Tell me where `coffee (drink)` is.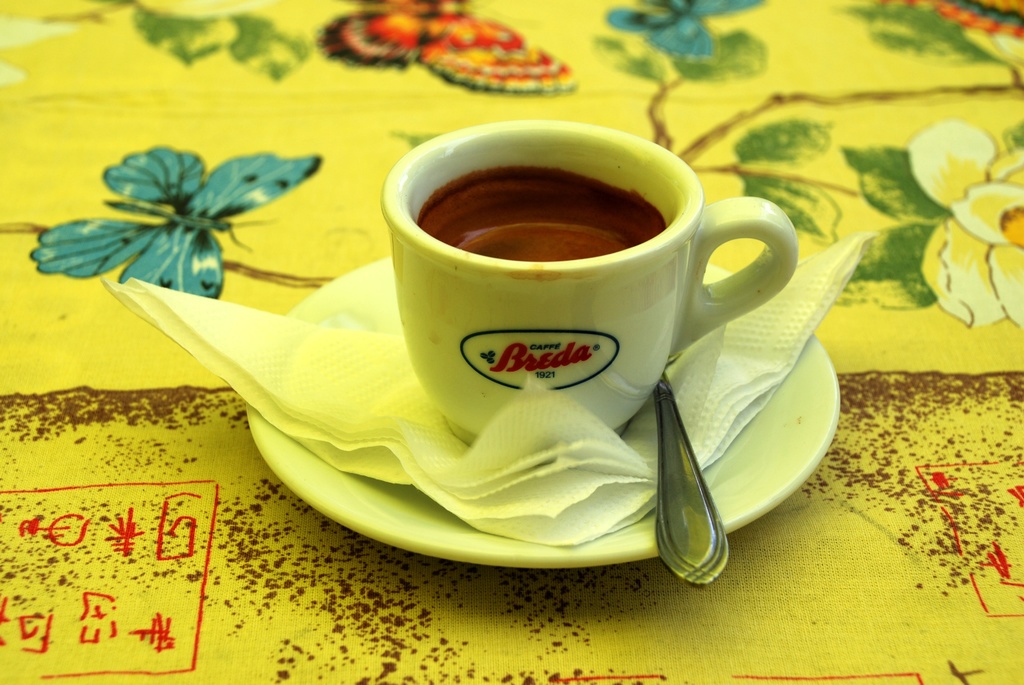
`coffee (drink)` is at [418,164,666,264].
